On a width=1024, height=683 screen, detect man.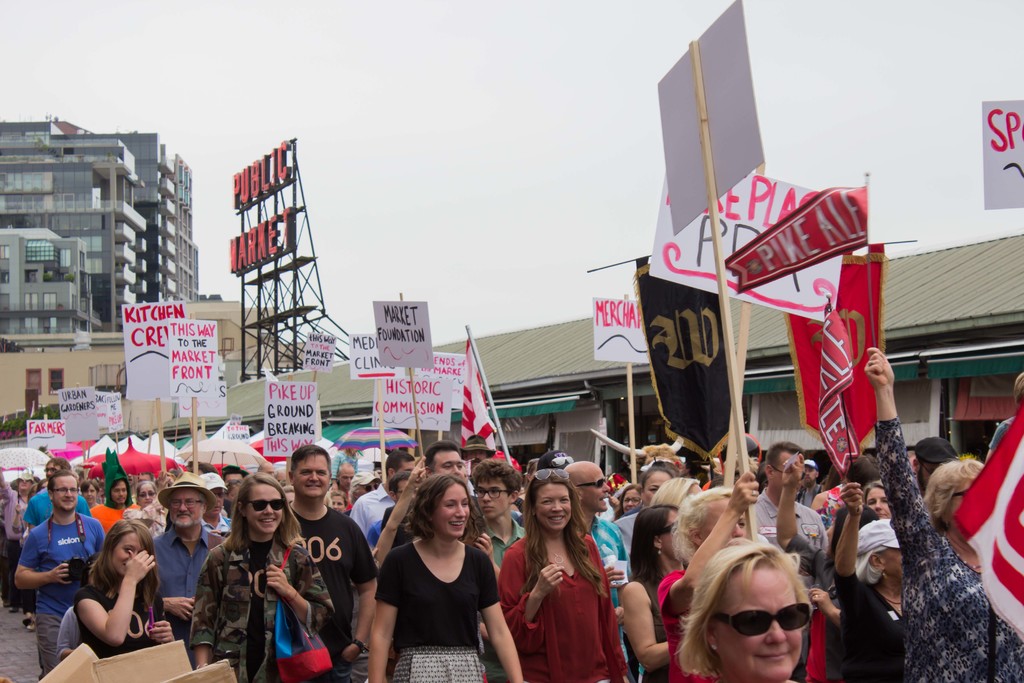
Rect(747, 440, 837, 682).
